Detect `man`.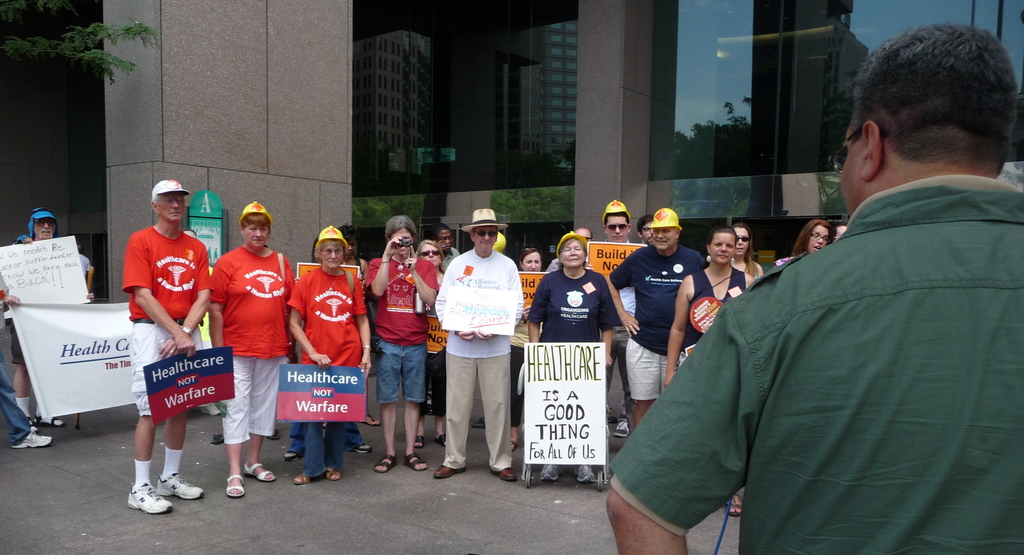
Detected at BBox(124, 179, 212, 519).
